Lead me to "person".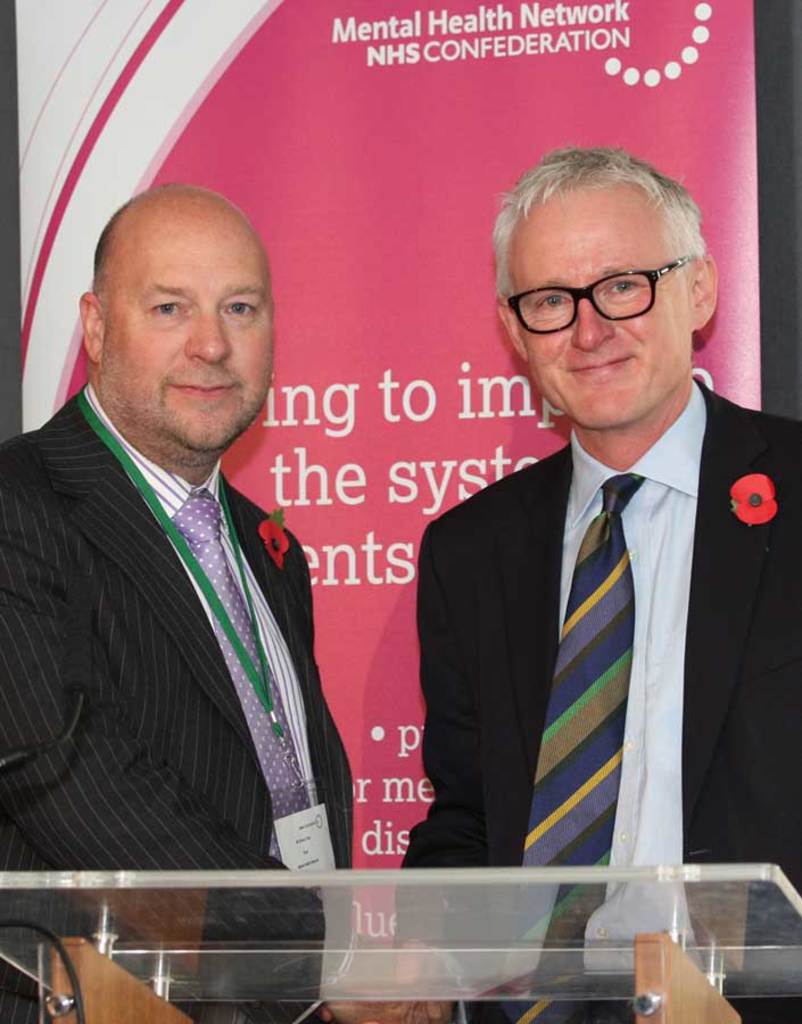
Lead to box=[398, 144, 801, 1023].
